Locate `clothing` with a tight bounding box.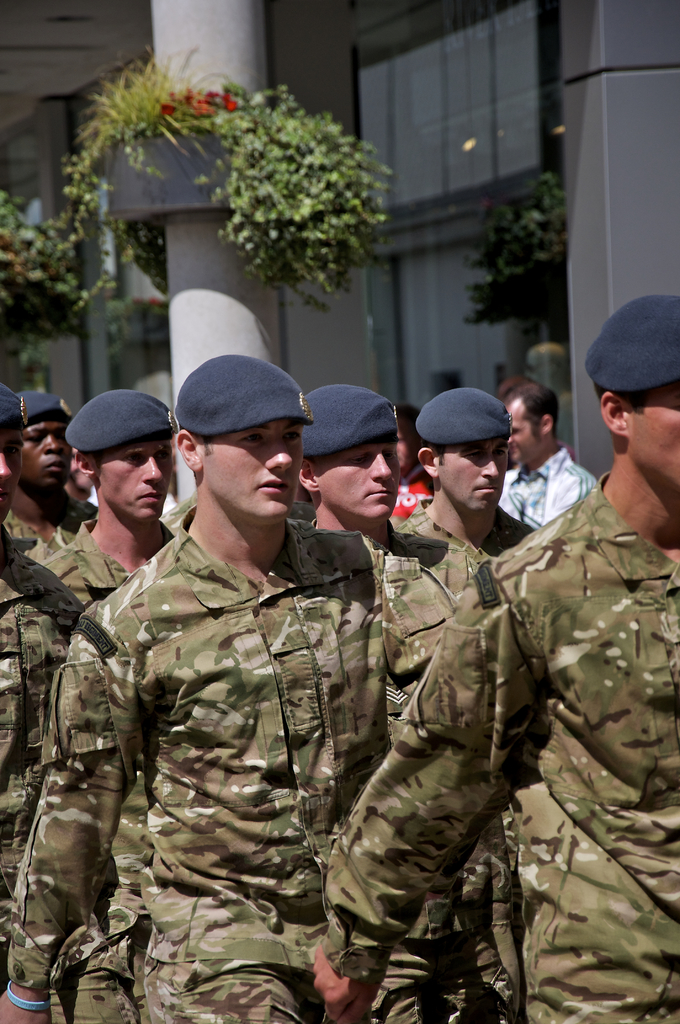
(left=311, top=470, right=679, bottom=1023).
